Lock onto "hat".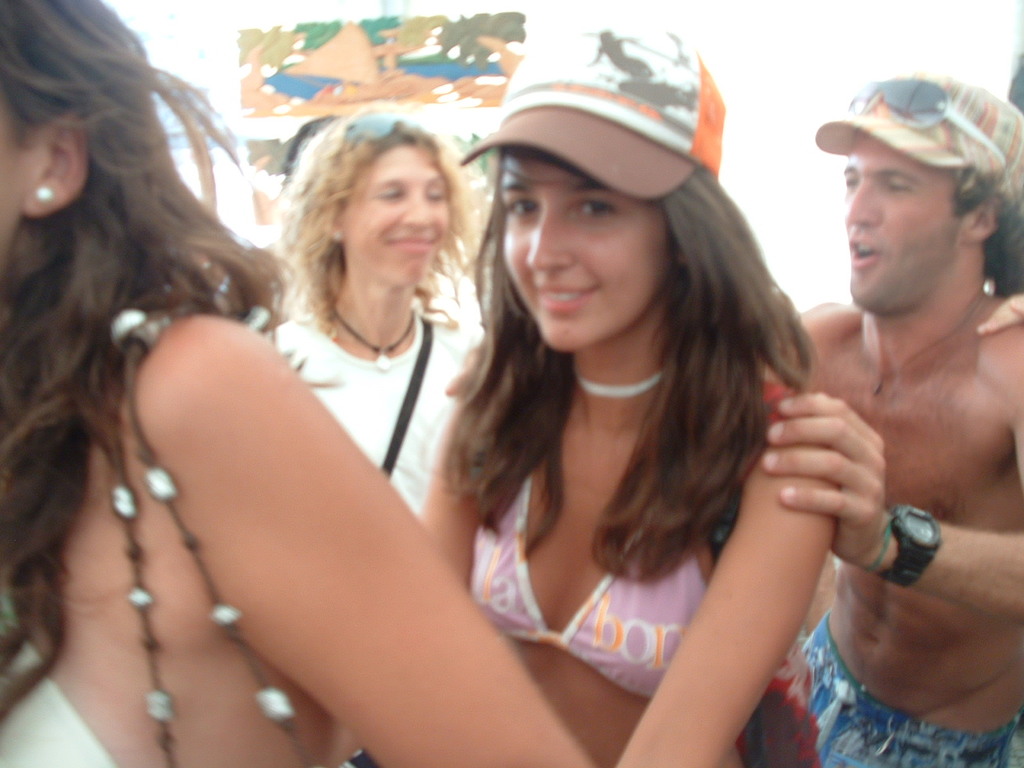
Locked: {"left": 813, "top": 75, "right": 1023, "bottom": 203}.
